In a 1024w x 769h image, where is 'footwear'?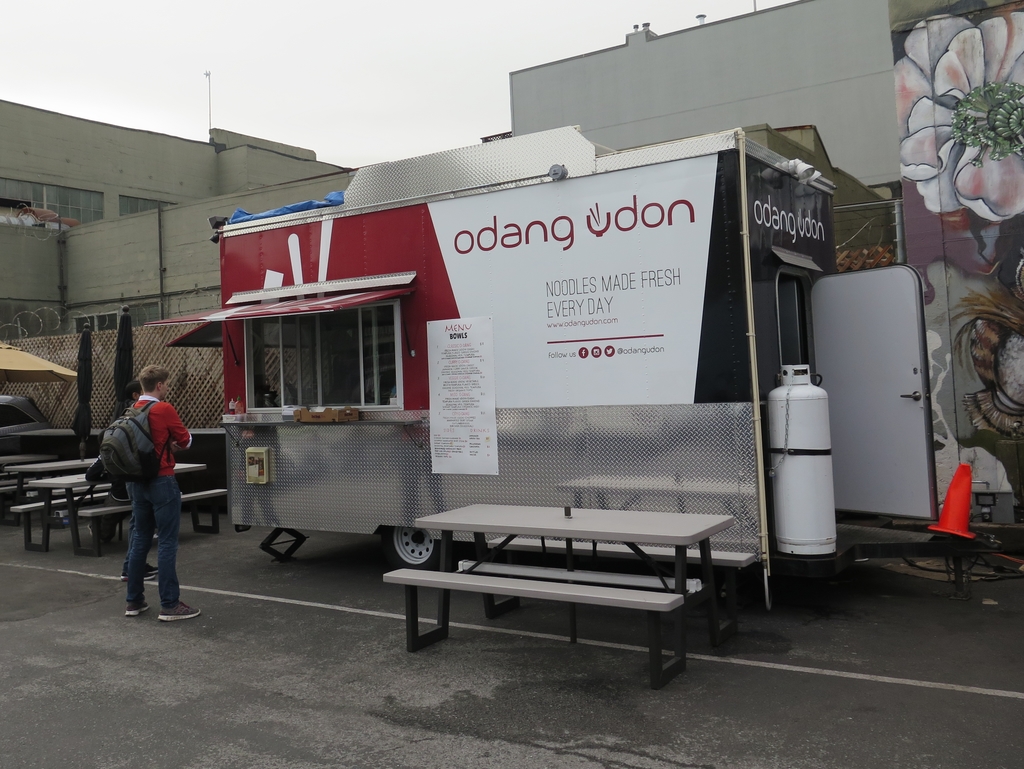
157 594 203 622.
